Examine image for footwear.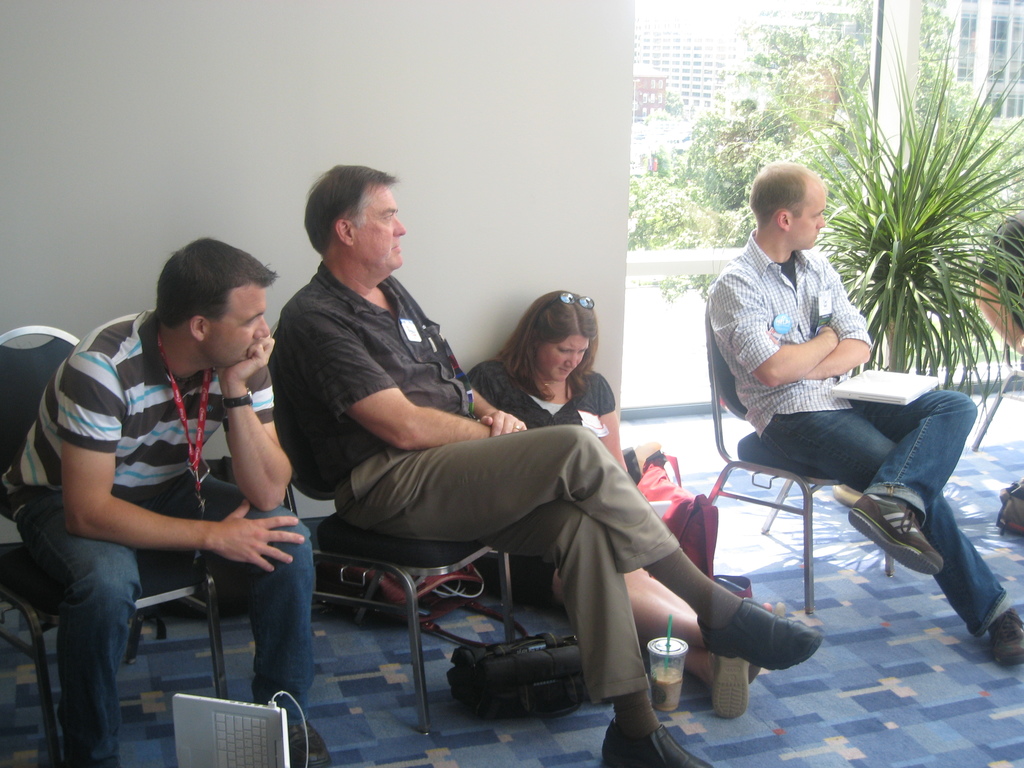
Examination result: pyautogui.locateOnScreen(986, 611, 1023, 669).
